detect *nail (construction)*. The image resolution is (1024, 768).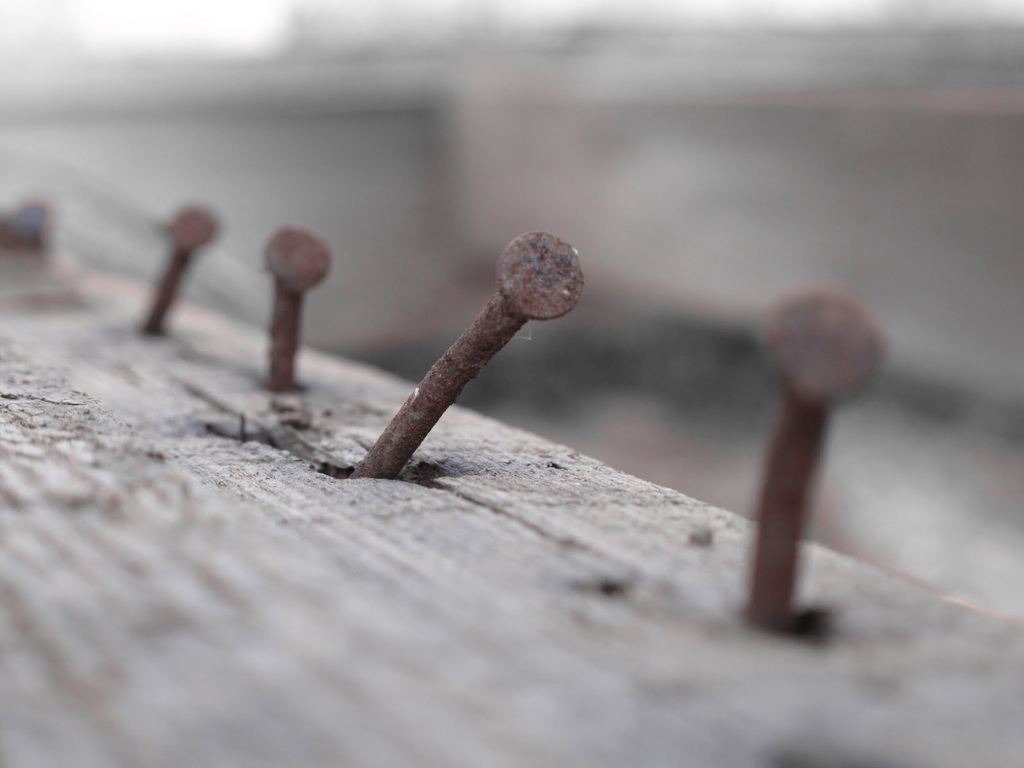
263/225/333/393.
